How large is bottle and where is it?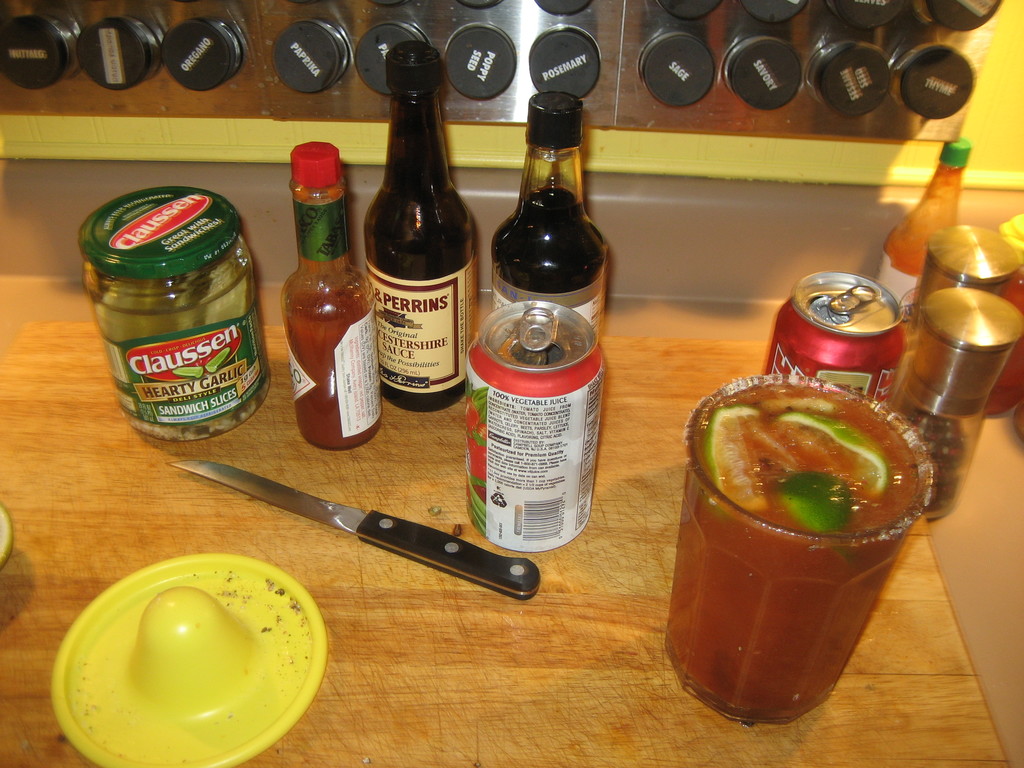
Bounding box: Rect(486, 90, 607, 342).
